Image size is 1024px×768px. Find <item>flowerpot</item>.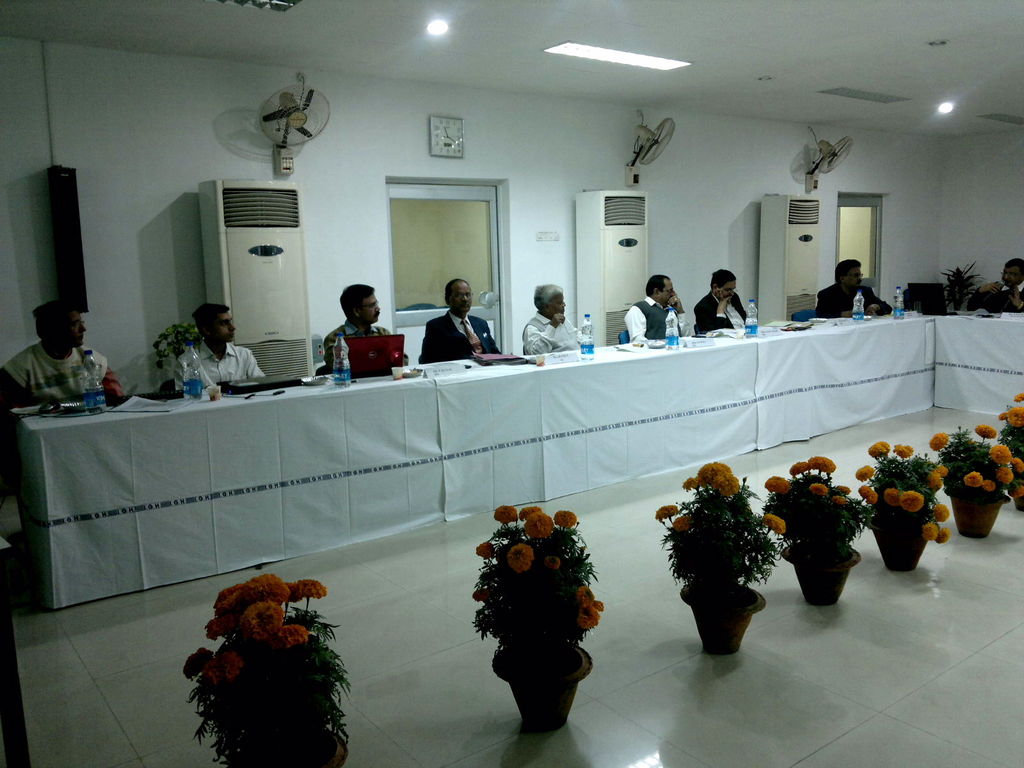
bbox=(675, 588, 776, 659).
